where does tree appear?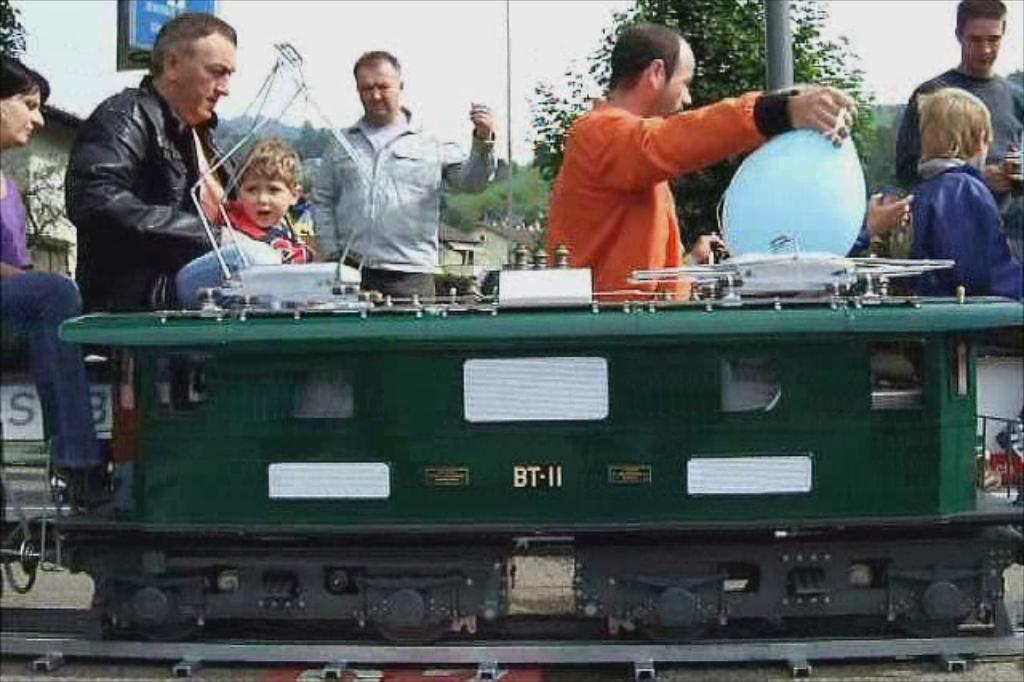
Appears at bbox=[0, 0, 29, 59].
